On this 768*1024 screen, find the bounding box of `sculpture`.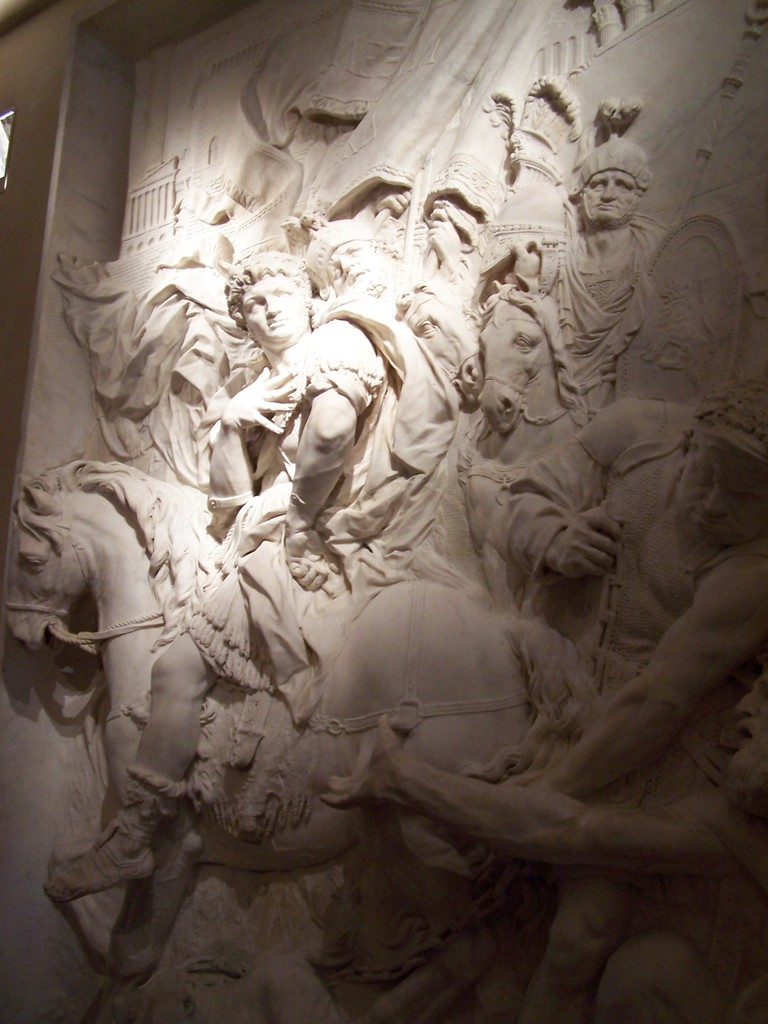
Bounding box: x1=317 y1=673 x2=767 y2=1023.
